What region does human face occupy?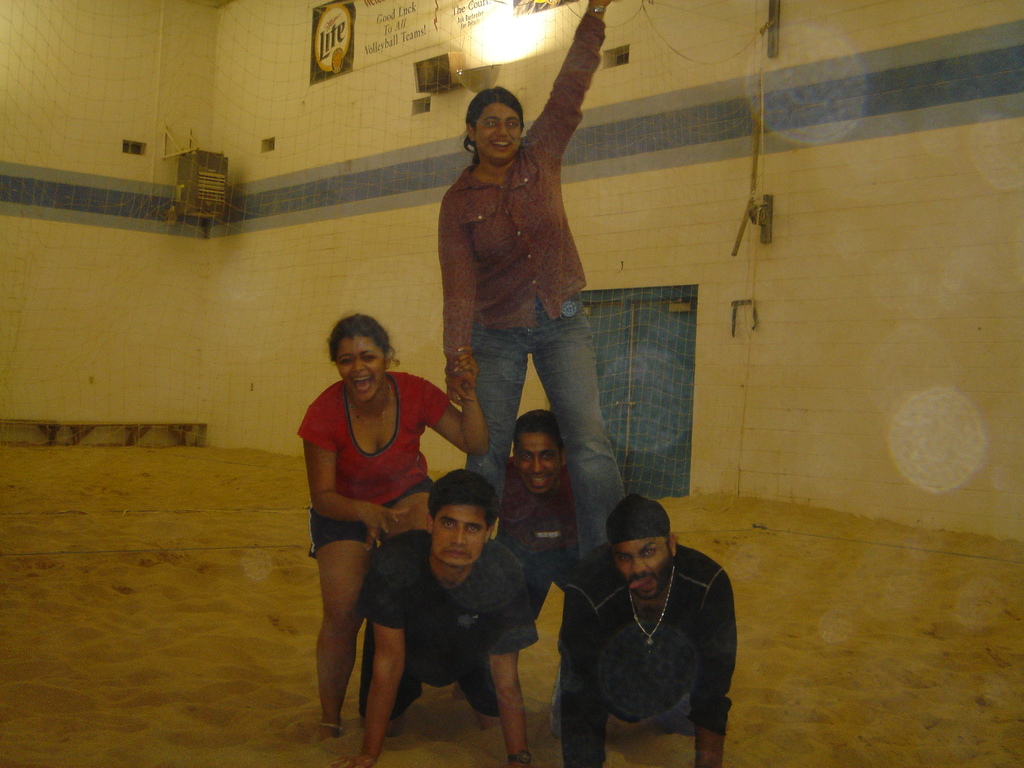
select_region(477, 106, 520, 164).
